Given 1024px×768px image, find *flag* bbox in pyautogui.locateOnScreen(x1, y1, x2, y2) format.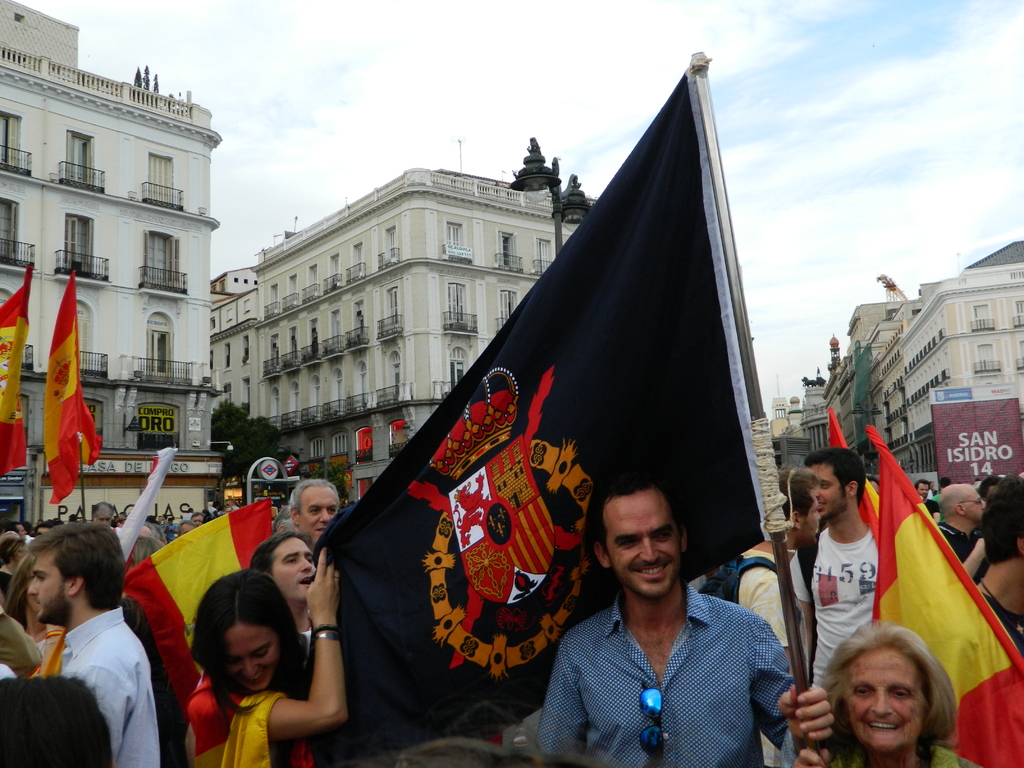
pyautogui.locateOnScreen(113, 450, 182, 561).
